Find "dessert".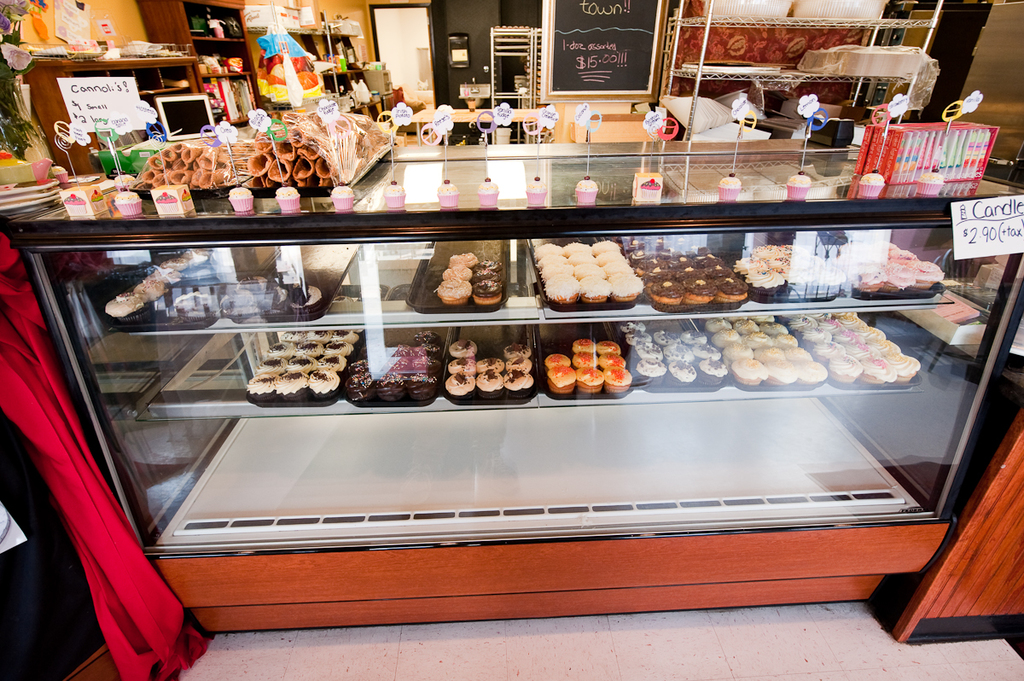
BBox(861, 355, 893, 381).
